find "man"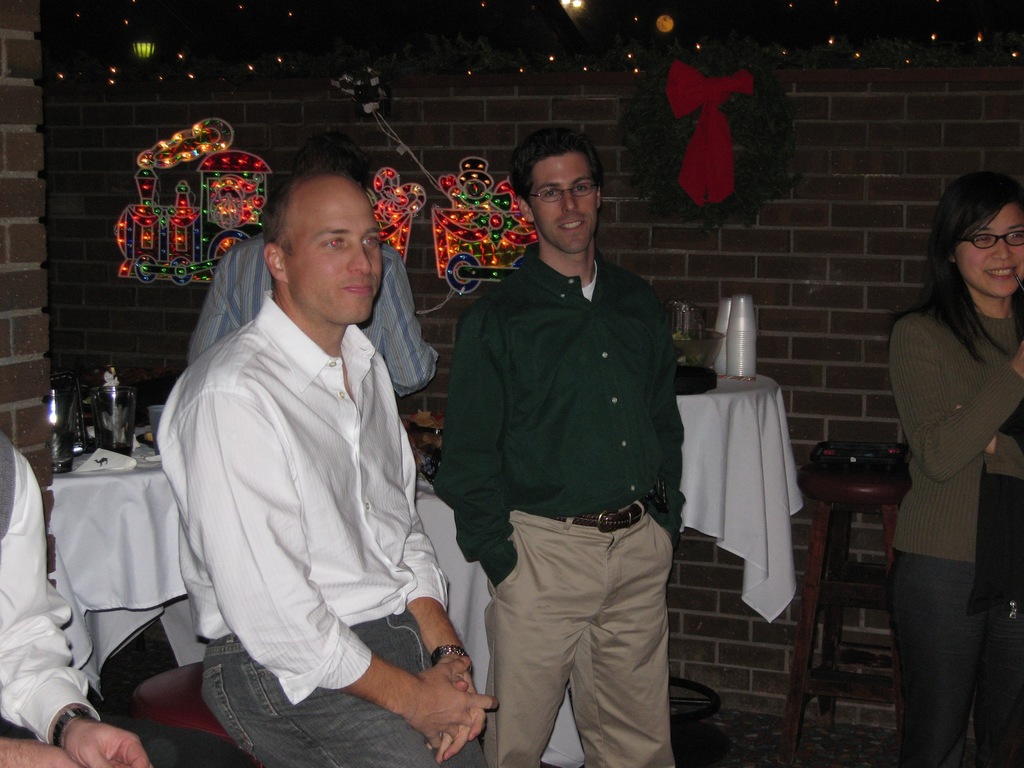
[0,431,154,767]
